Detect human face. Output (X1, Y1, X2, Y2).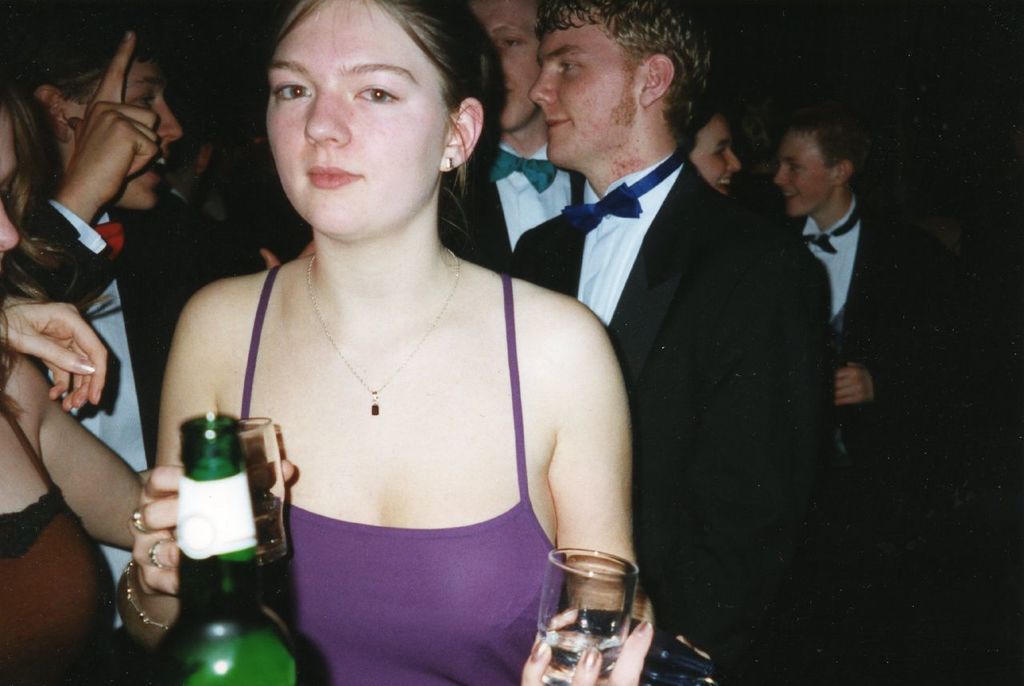
(694, 120, 745, 193).
